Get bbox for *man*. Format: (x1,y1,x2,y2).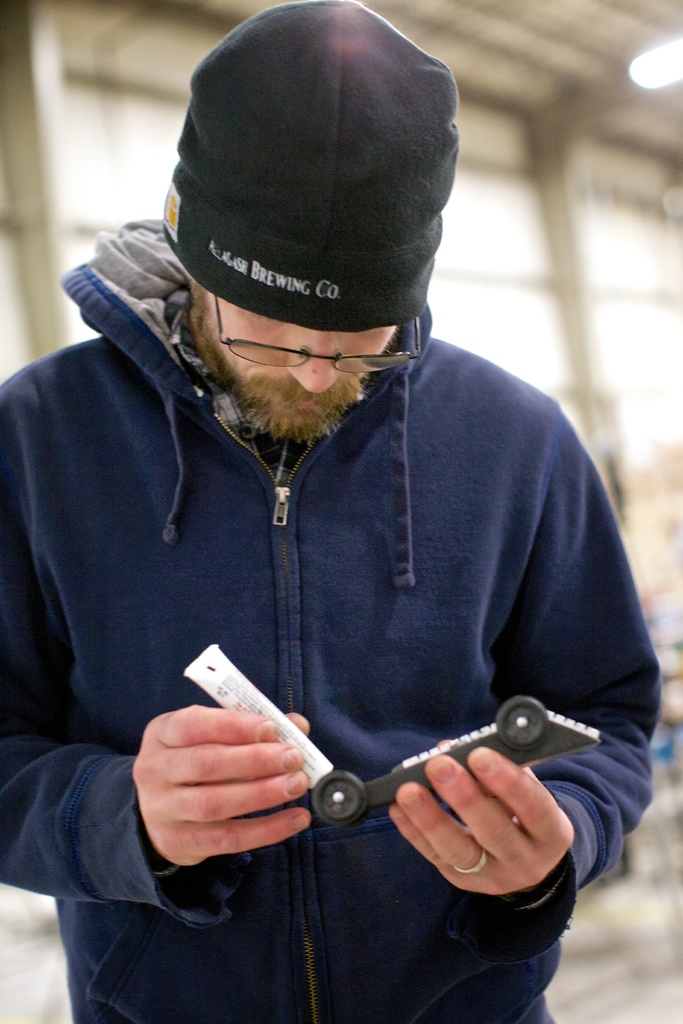
(0,0,637,1023).
